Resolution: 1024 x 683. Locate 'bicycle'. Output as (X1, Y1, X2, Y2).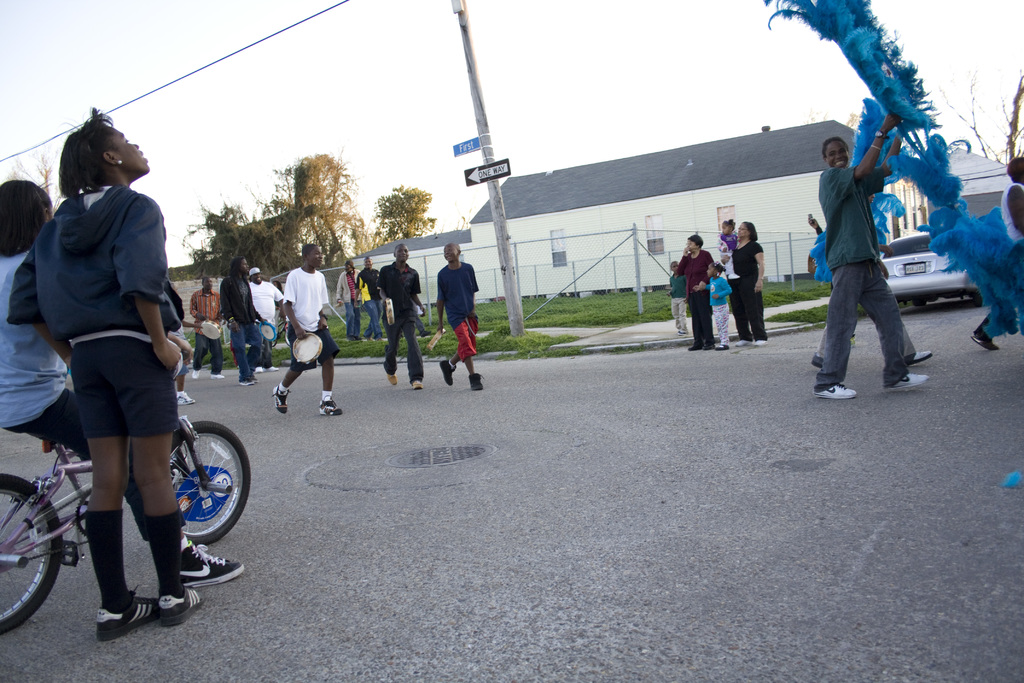
(273, 318, 292, 347).
